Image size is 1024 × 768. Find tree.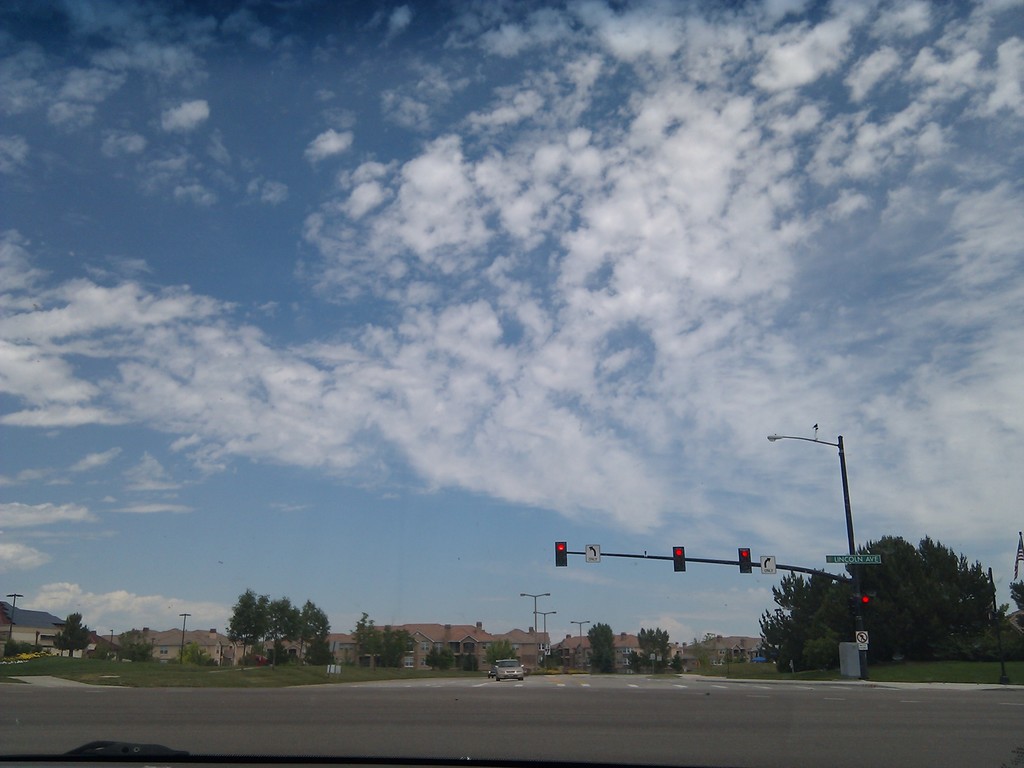
Rect(354, 615, 382, 672).
